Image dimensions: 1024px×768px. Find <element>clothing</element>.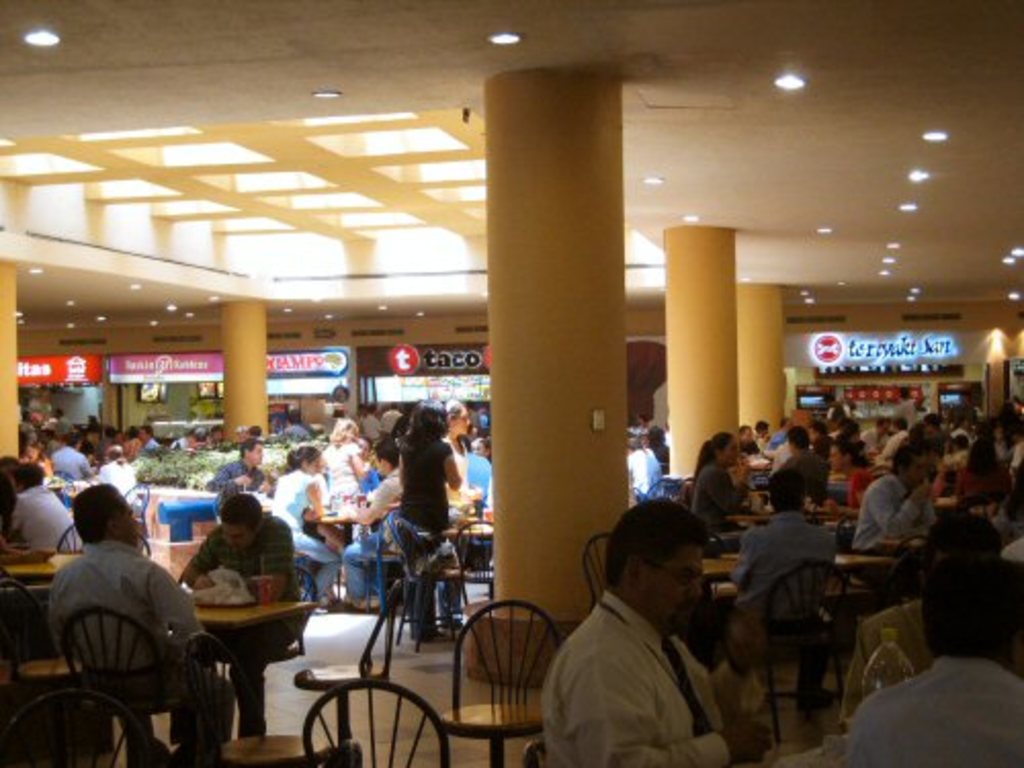
{"x1": 840, "y1": 438, "x2": 872, "y2": 473}.
